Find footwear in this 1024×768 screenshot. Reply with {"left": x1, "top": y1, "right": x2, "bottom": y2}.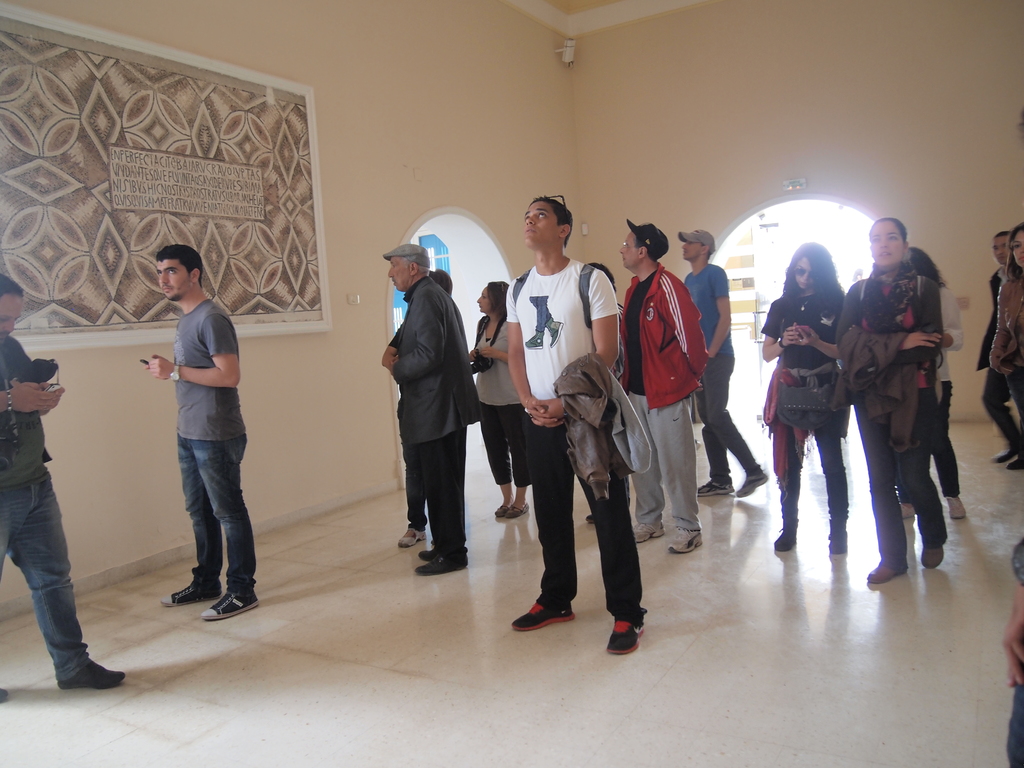
{"left": 901, "top": 502, "right": 916, "bottom": 521}.
